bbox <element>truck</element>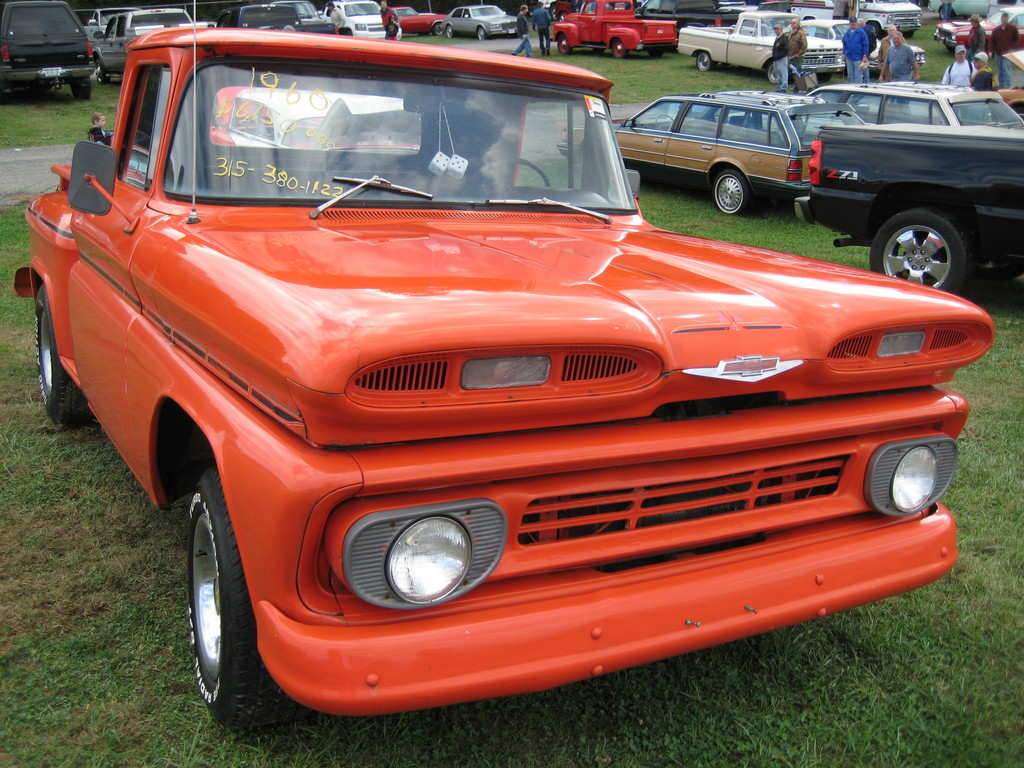
bbox(82, 6, 143, 54)
